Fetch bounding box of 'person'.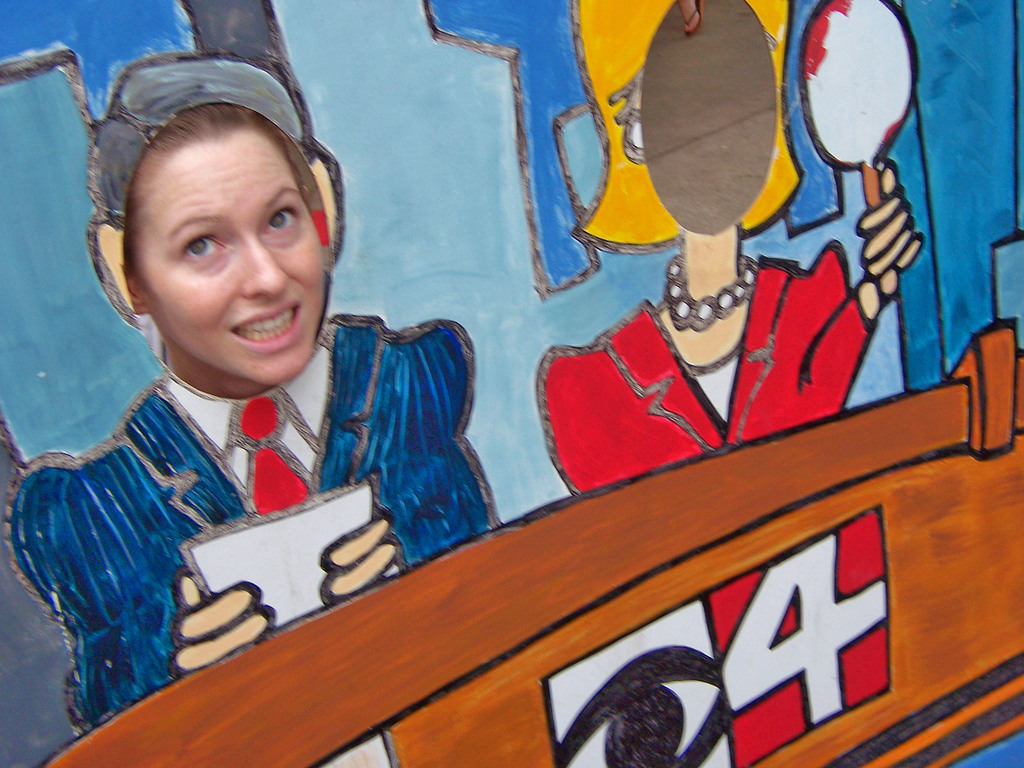
Bbox: l=413, t=0, r=931, b=493.
